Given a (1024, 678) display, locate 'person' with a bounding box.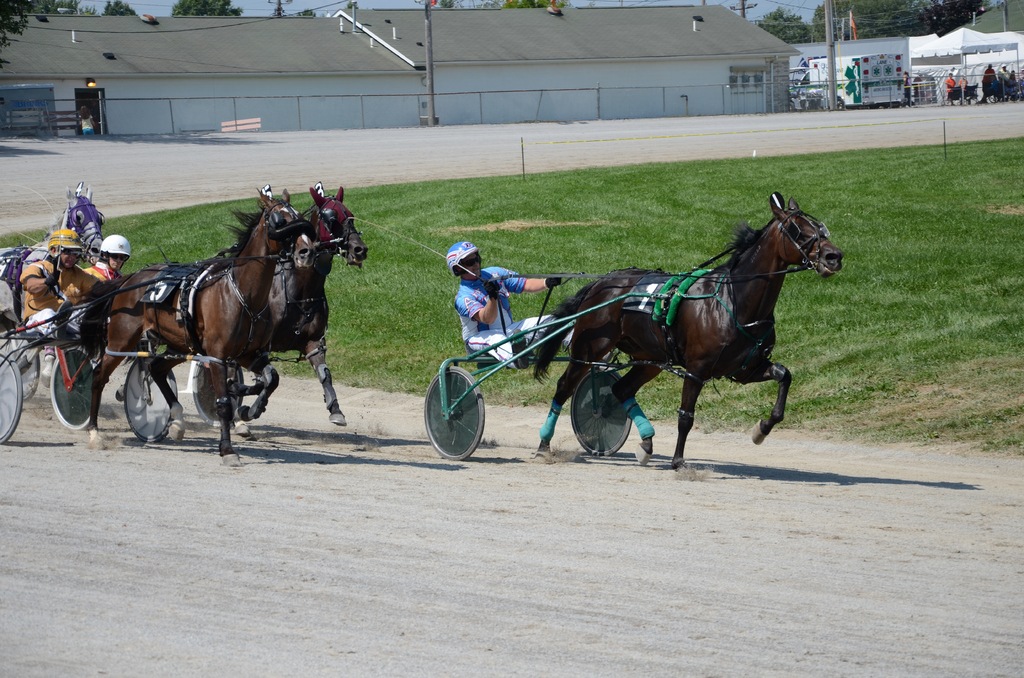
Located: bbox(89, 234, 138, 289).
